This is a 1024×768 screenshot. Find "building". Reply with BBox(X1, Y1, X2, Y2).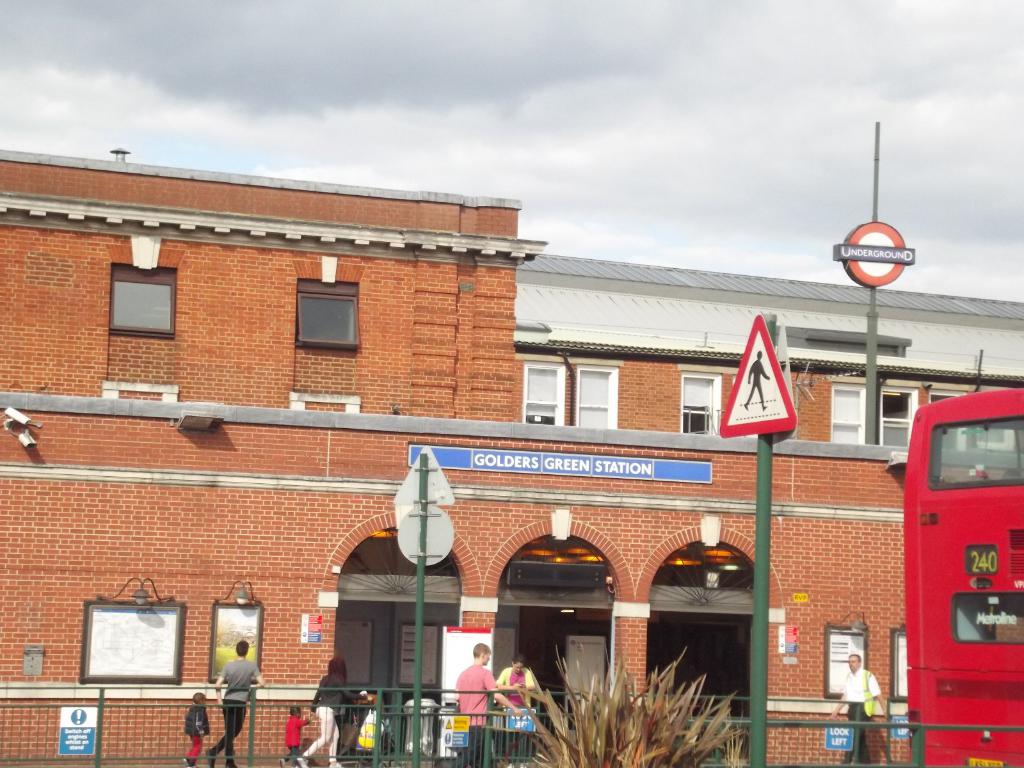
BBox(0, 145, 1023, 767).
